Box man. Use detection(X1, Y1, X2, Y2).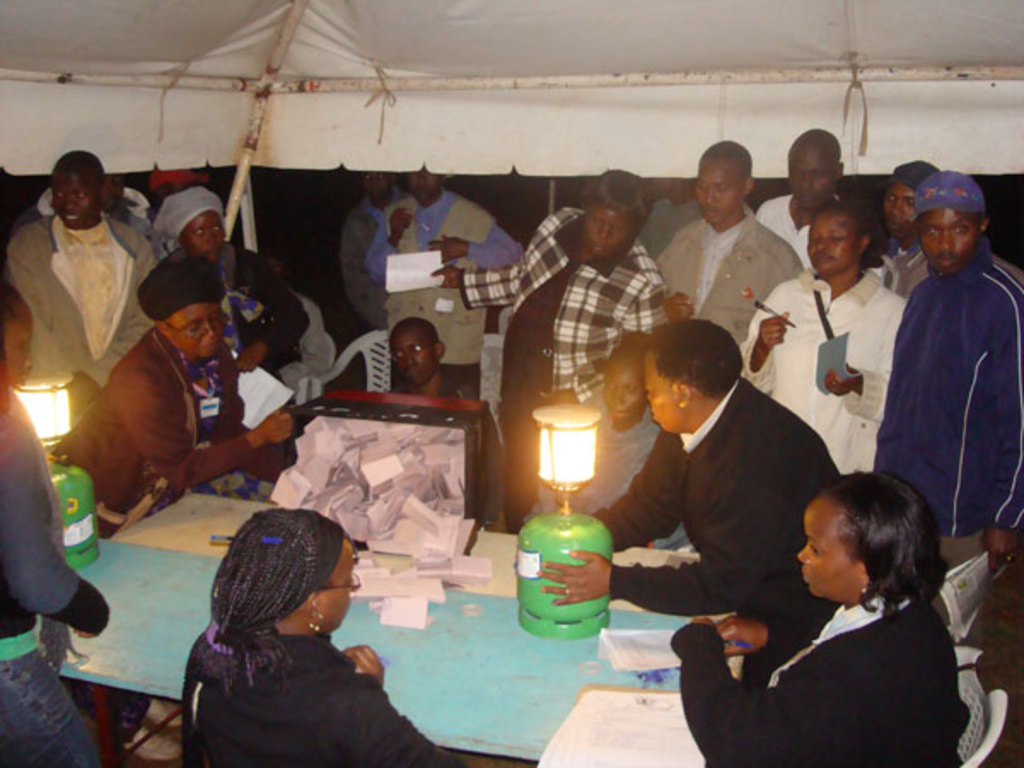
detection(657, 138, 802, 333).
